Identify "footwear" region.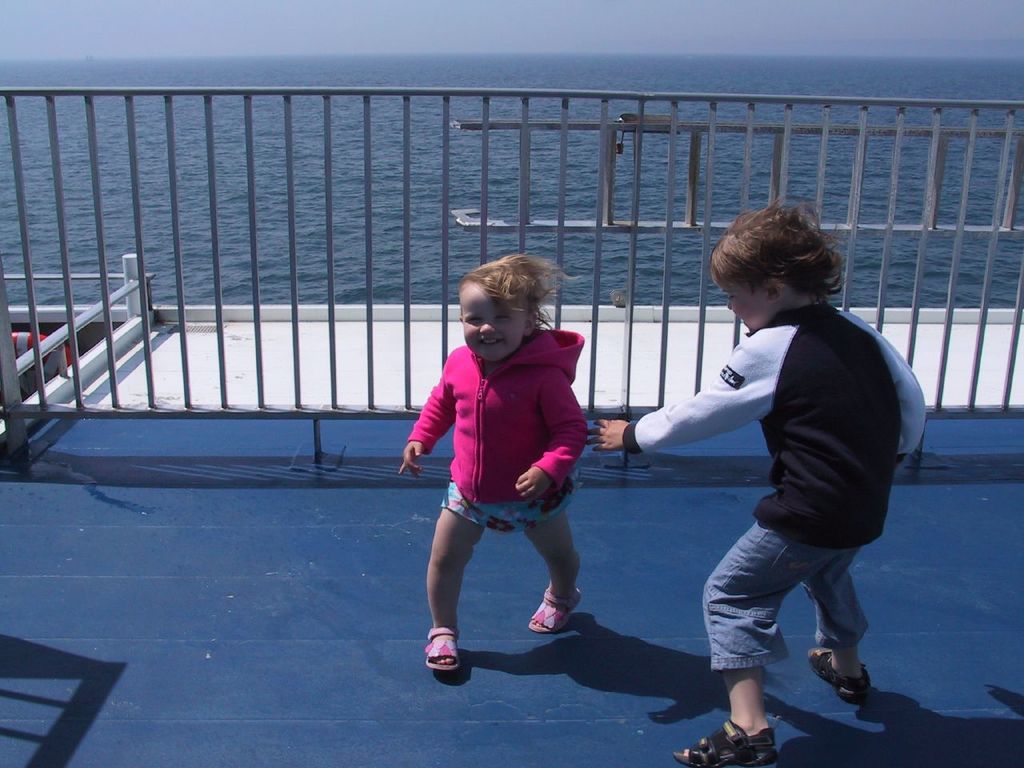
Region: {"x1": 414, "y1": 625, "x2": 480, "y2": 693}.
